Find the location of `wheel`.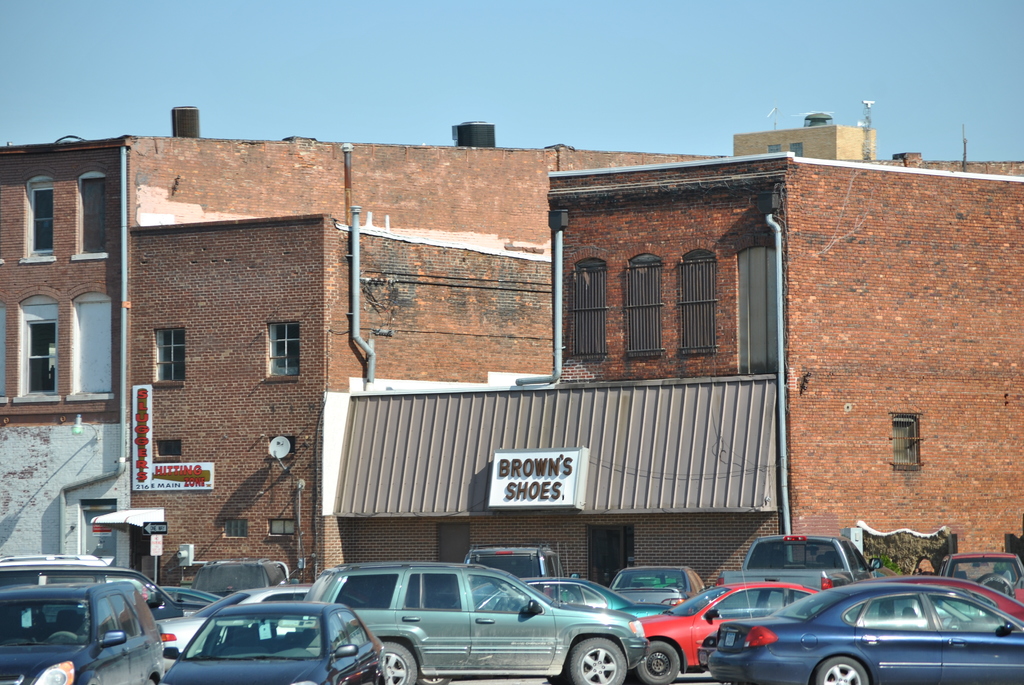
Location: x1=379, y1=643, x2=417, y2=684.
